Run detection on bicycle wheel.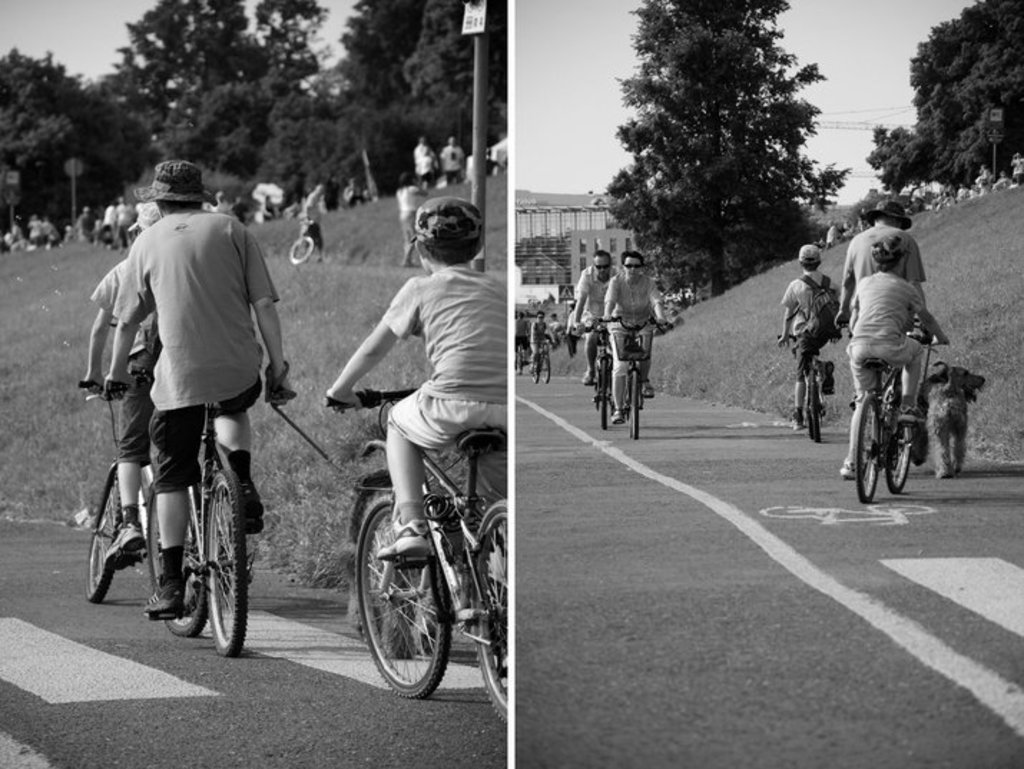
Result: left=596, top=358, right=612, bottom=431.
